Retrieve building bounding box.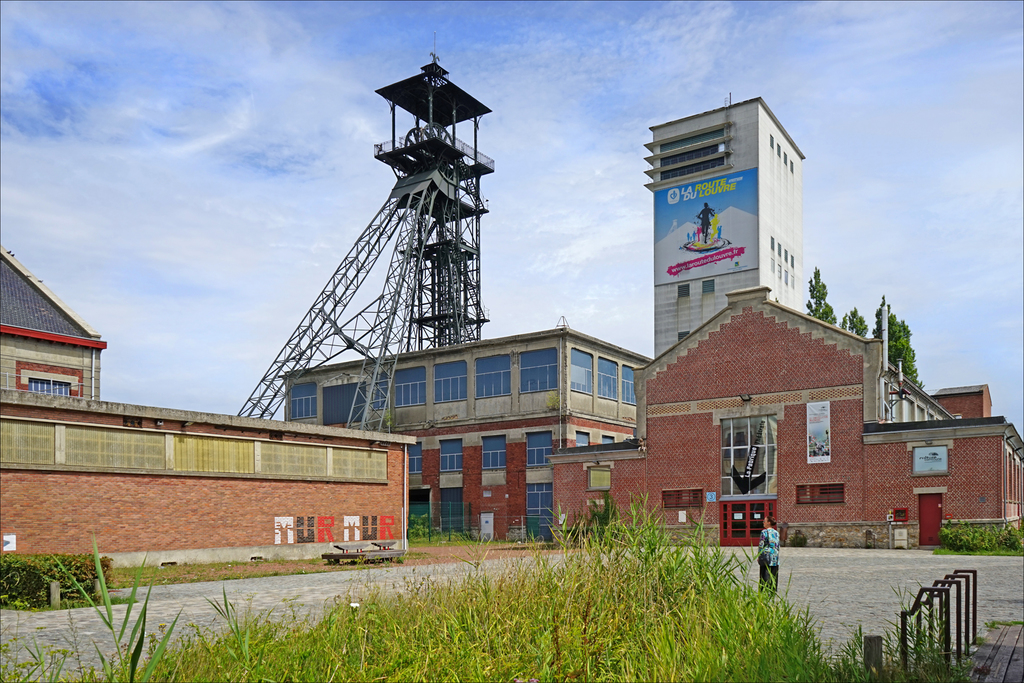
Bounding box: x1=0, y1=399, x2=414, y2=565.
